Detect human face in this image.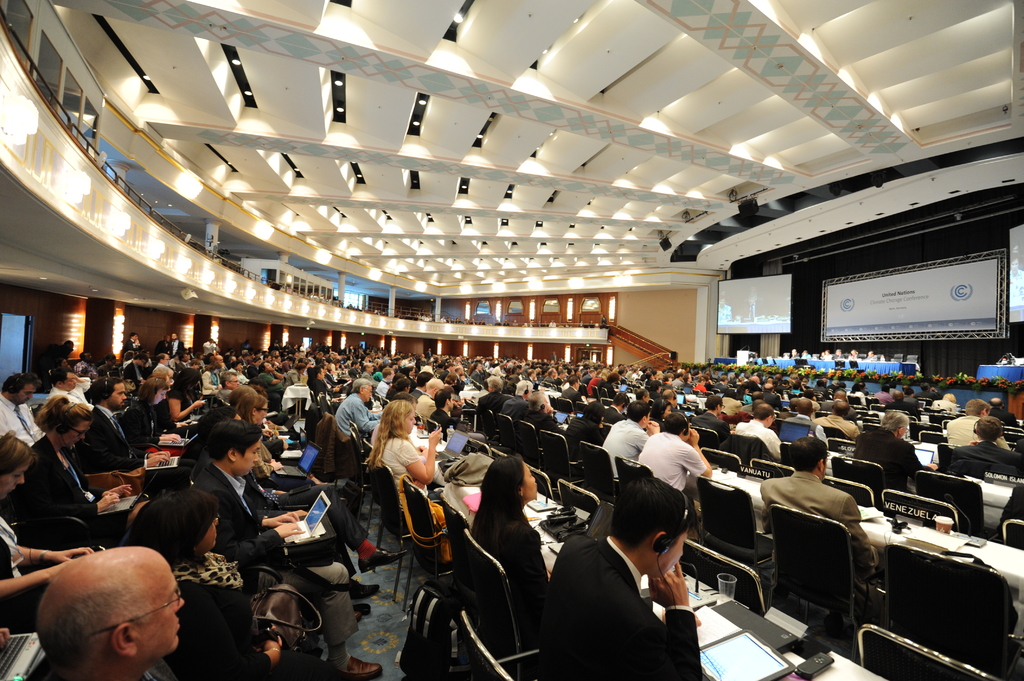
Detection: (136, 562, 183, 653).
